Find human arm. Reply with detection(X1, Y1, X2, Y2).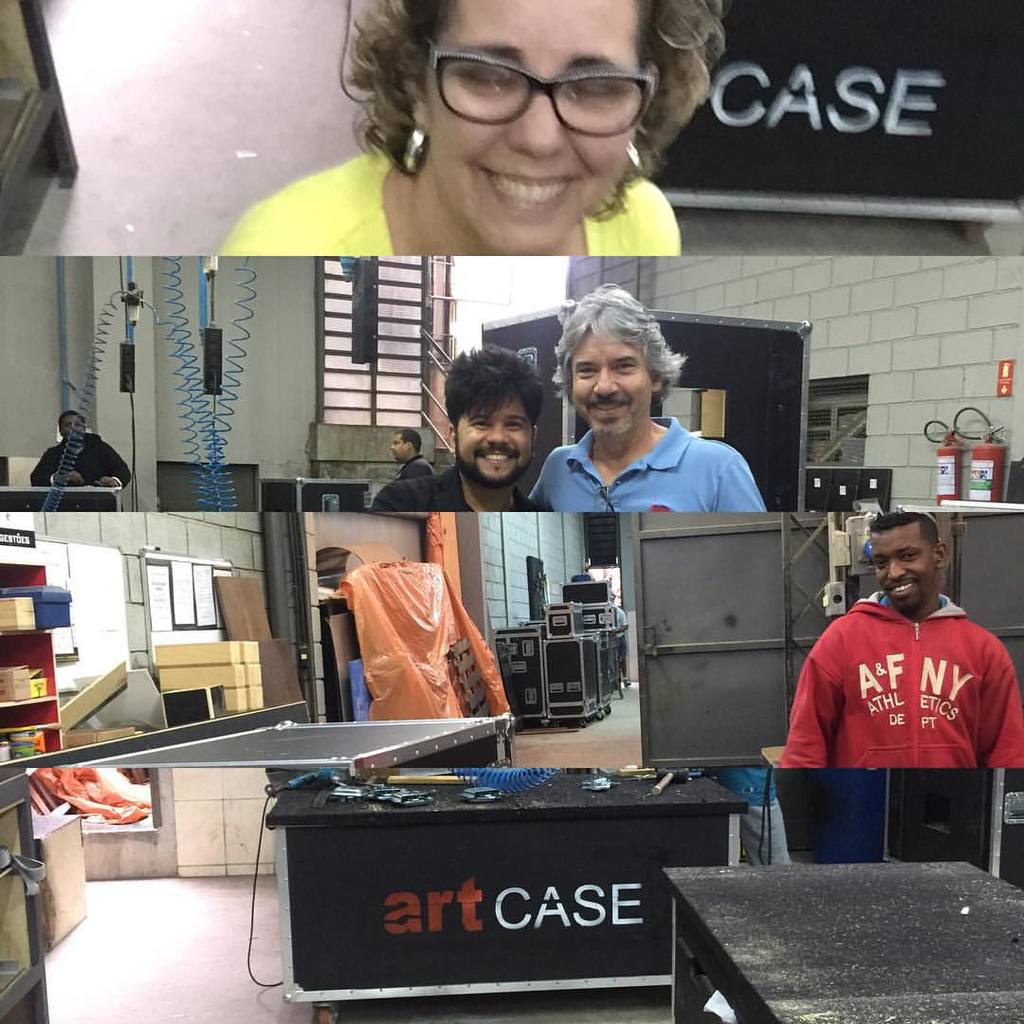
detection(104, 441, 133, 490).
